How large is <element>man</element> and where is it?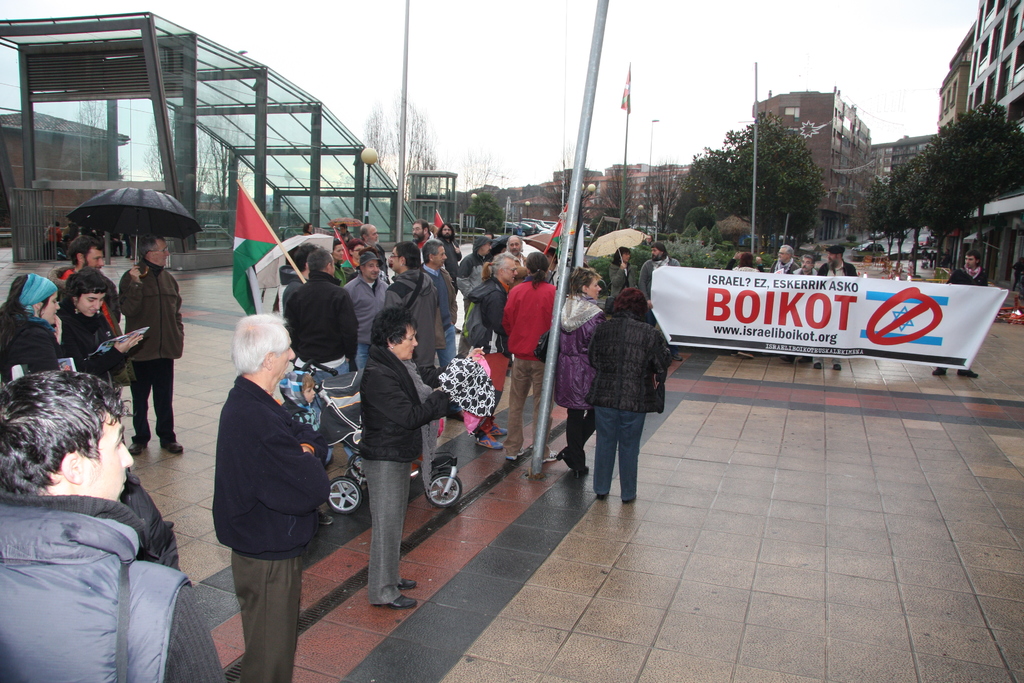
Bounding box: 410, 216, 434, 255.
